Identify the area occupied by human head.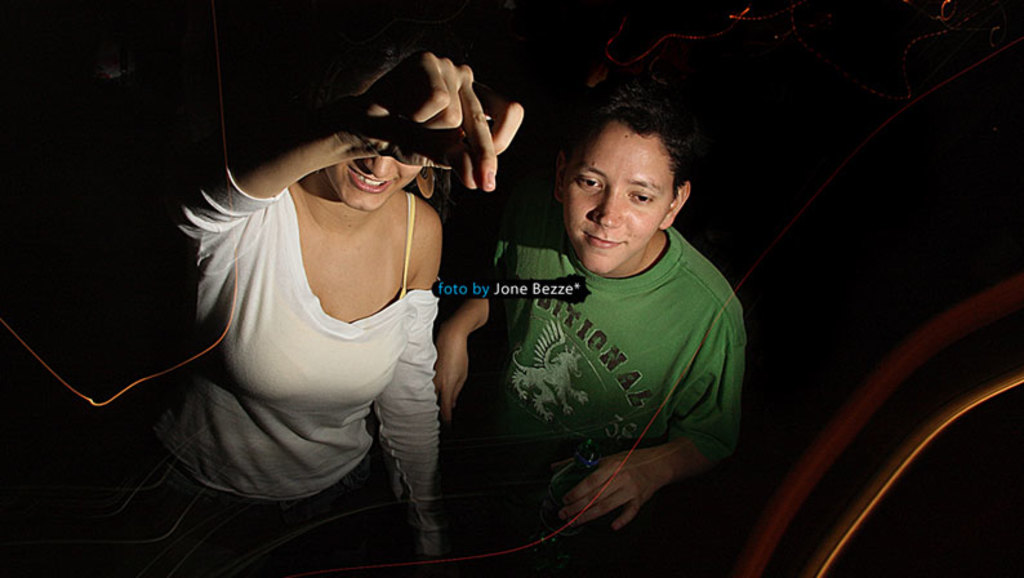
Area: 298, 35, 436, 204.
